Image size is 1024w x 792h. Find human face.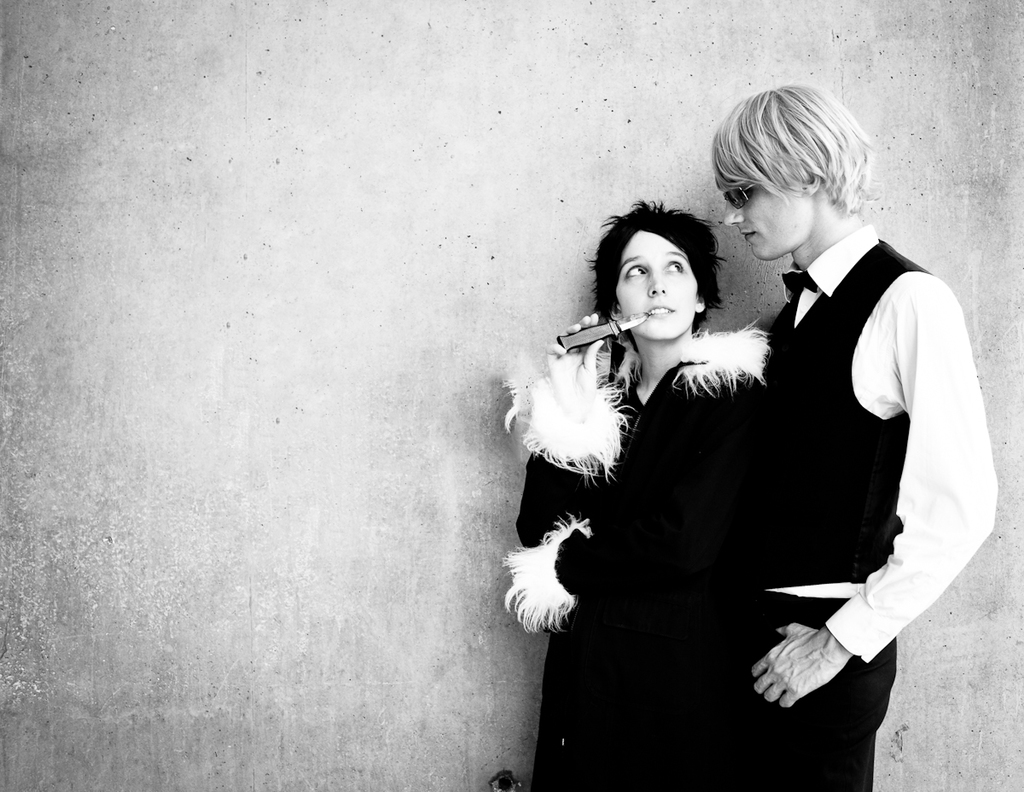
x1=717 y1=178 x2=811 y2=263.
